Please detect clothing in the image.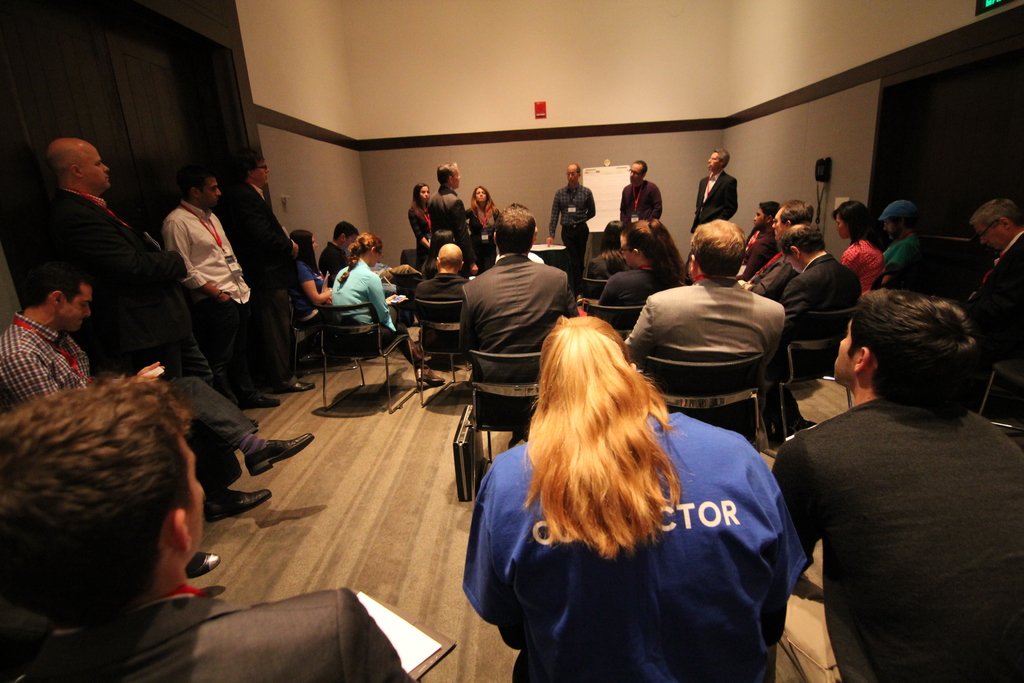
[411,272,470,347].
